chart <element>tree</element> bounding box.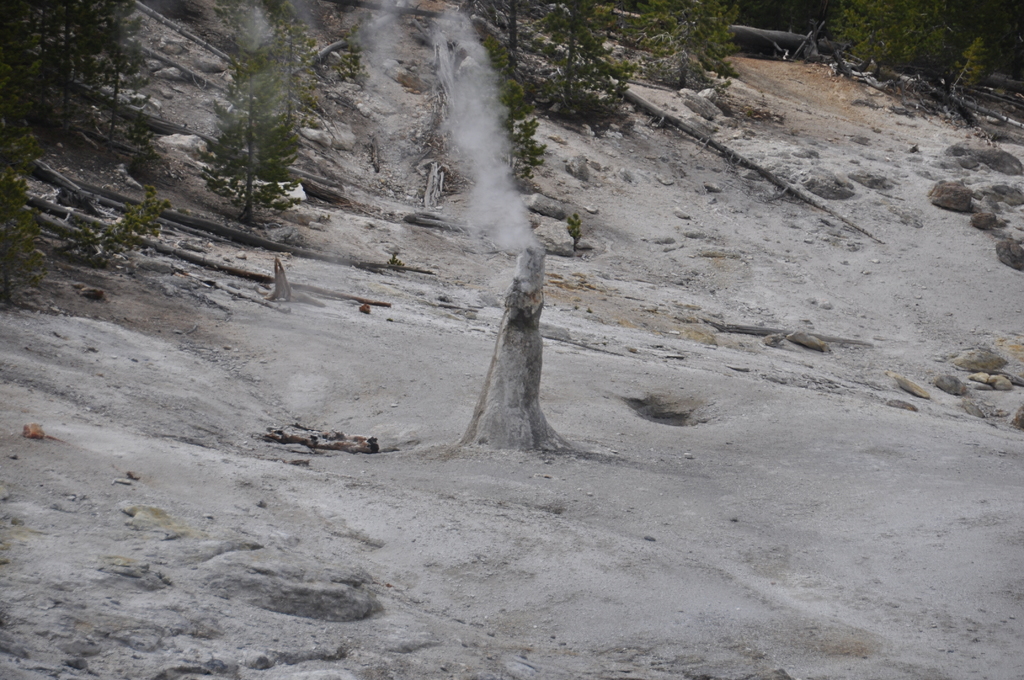
Charted: (0, 0, 54, 140).
